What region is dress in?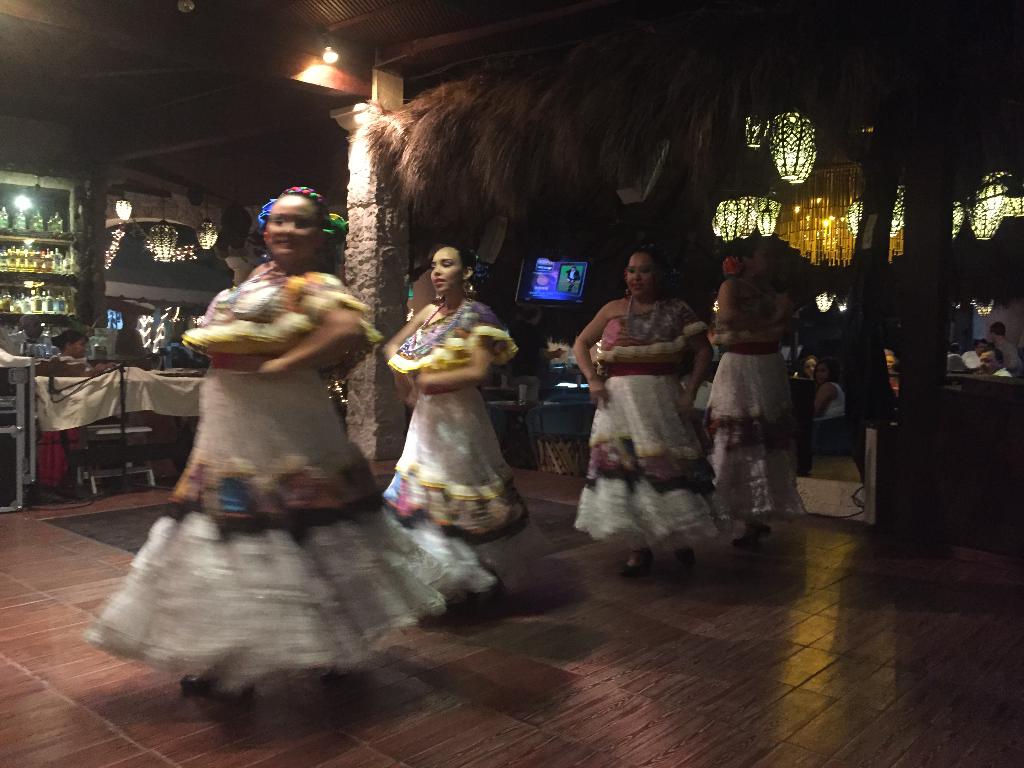
[82,271,479,694].
